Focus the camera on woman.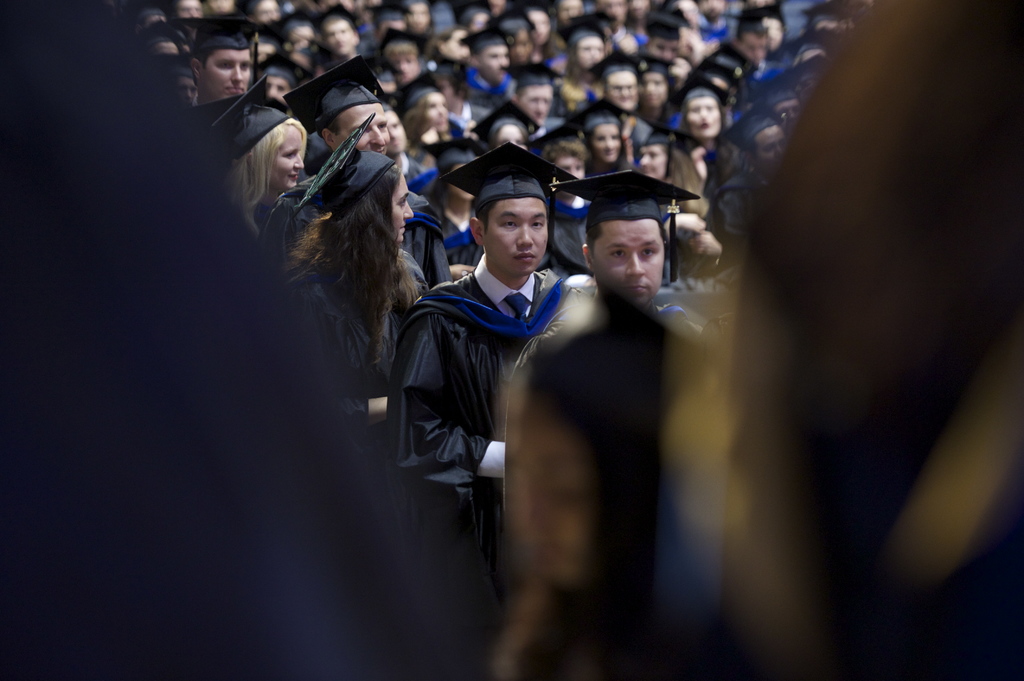
Focus region: {"x1": 552, "y1": 20, "x2": 615, "y2": 98}.
